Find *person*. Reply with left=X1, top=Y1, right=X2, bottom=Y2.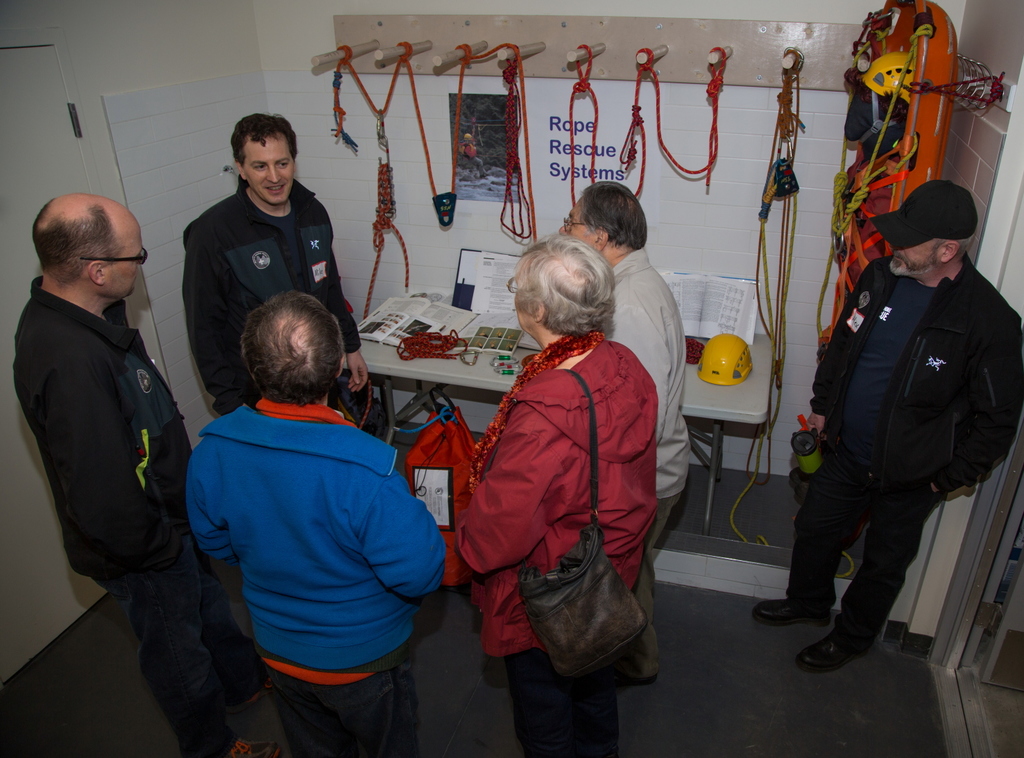
left=180, top=112, right=377, bottom=437.
